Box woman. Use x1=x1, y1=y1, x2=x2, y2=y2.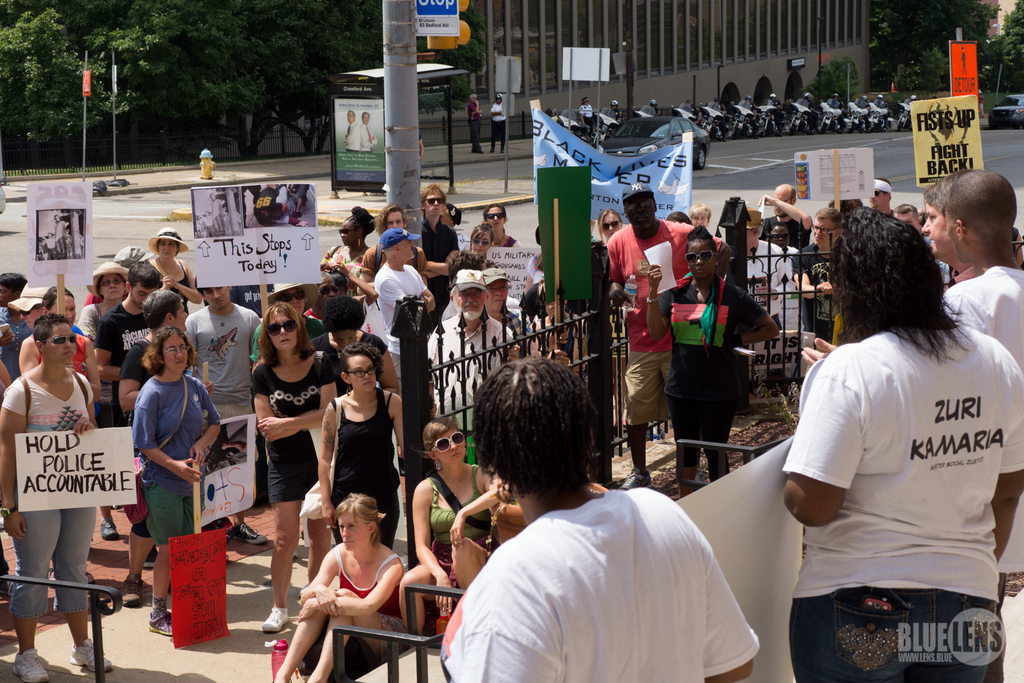
x1=401, y1=421, x2=509, y2=624.
